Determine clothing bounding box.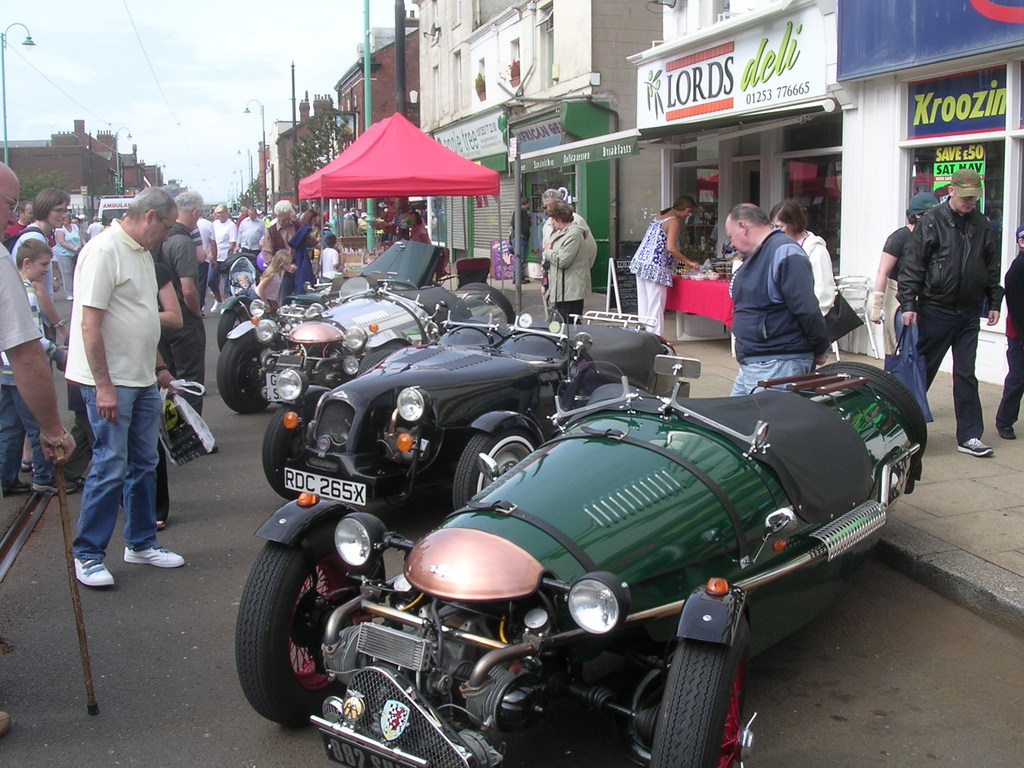
Determined: box=[993, 253, 1023, 419].
